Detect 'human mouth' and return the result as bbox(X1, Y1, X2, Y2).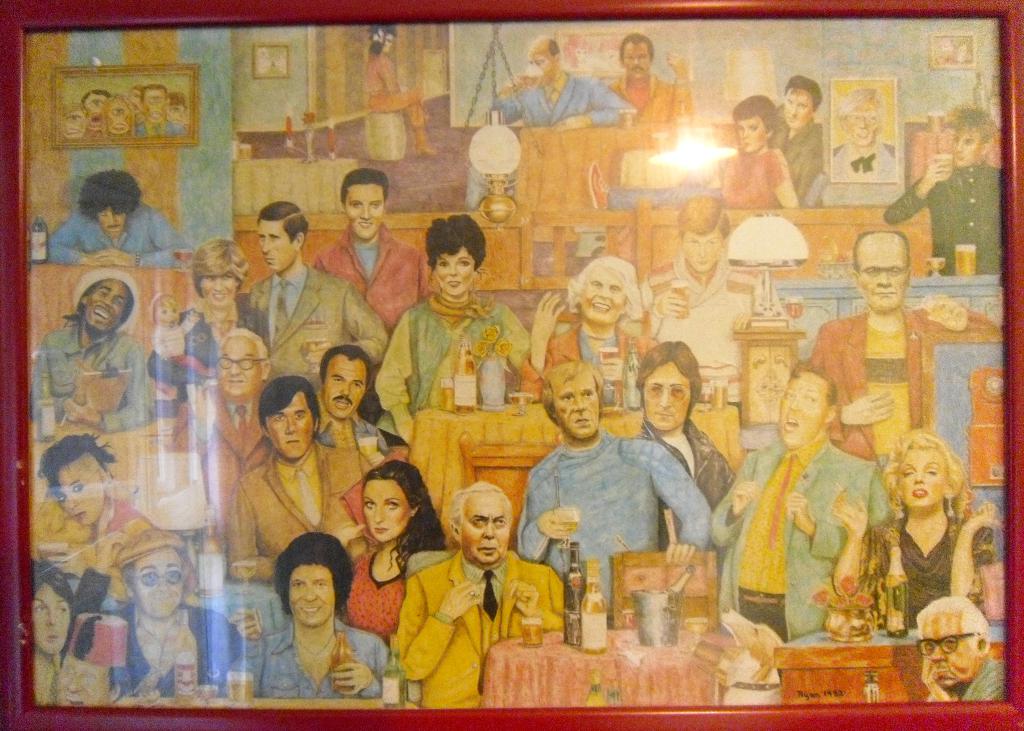
bbox(855, 127, 871, 141).
